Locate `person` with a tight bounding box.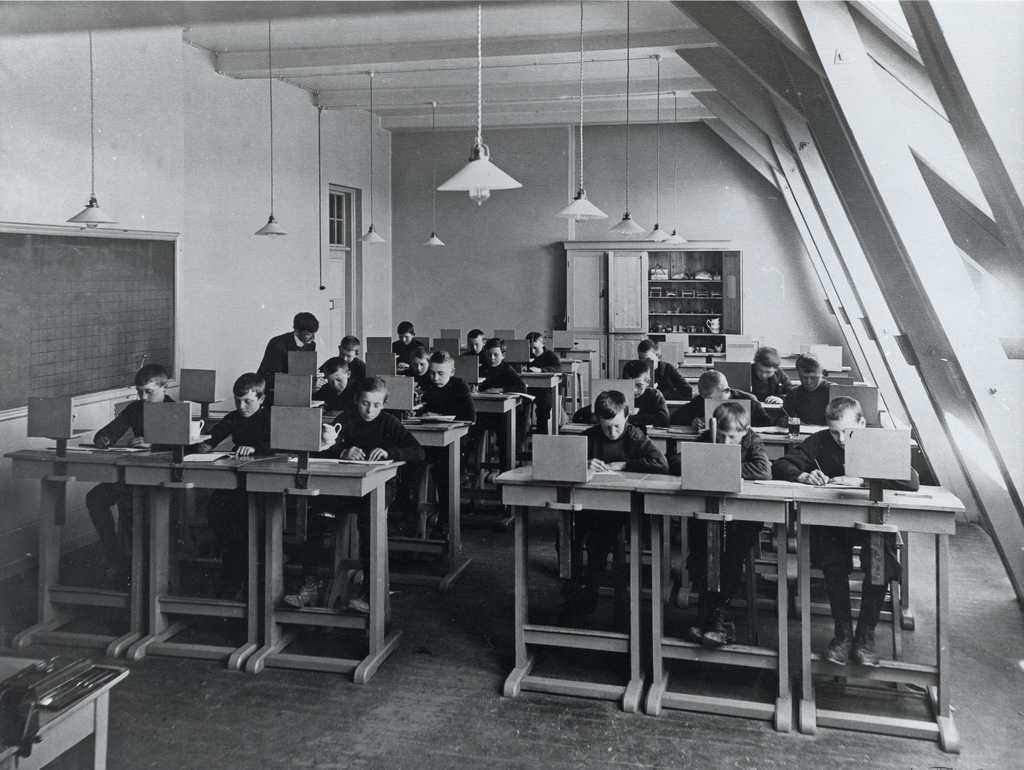
(left=472, top=341, right=533, bottom=405).
